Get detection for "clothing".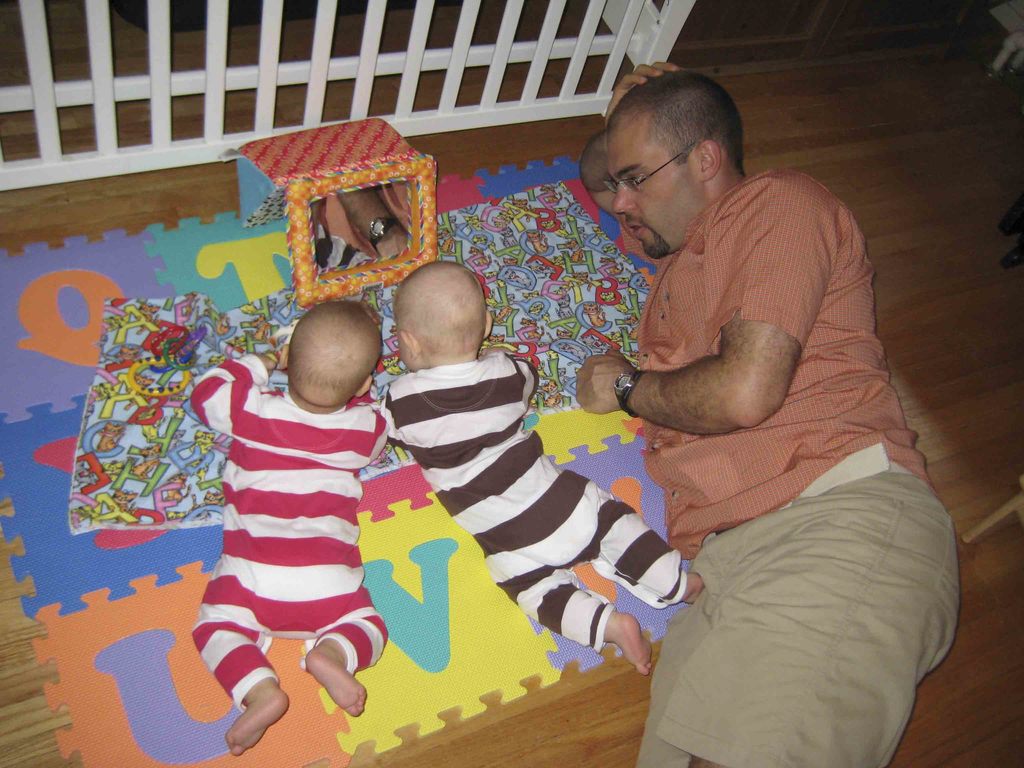
Detection: (x1=190, y1=352, x2=391, y2=708).
